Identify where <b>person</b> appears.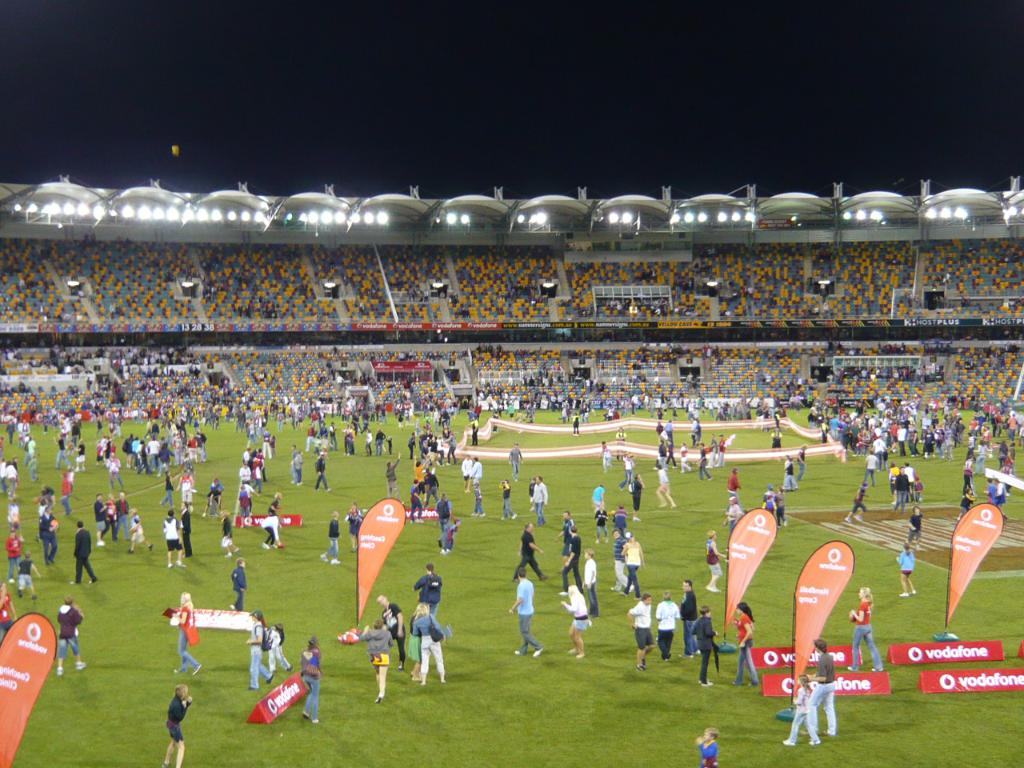
Appears at (left=628, top=593, right=658, bottom=668).
